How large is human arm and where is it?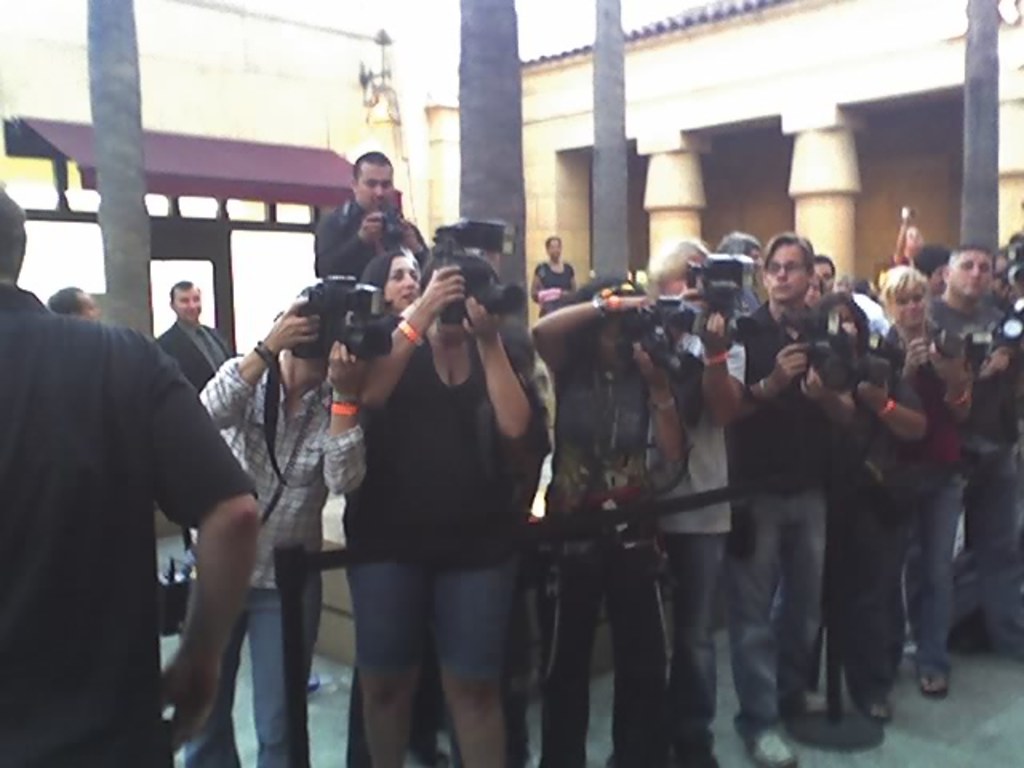
Bounding box: l=130, t=395, r=259, b=712.
